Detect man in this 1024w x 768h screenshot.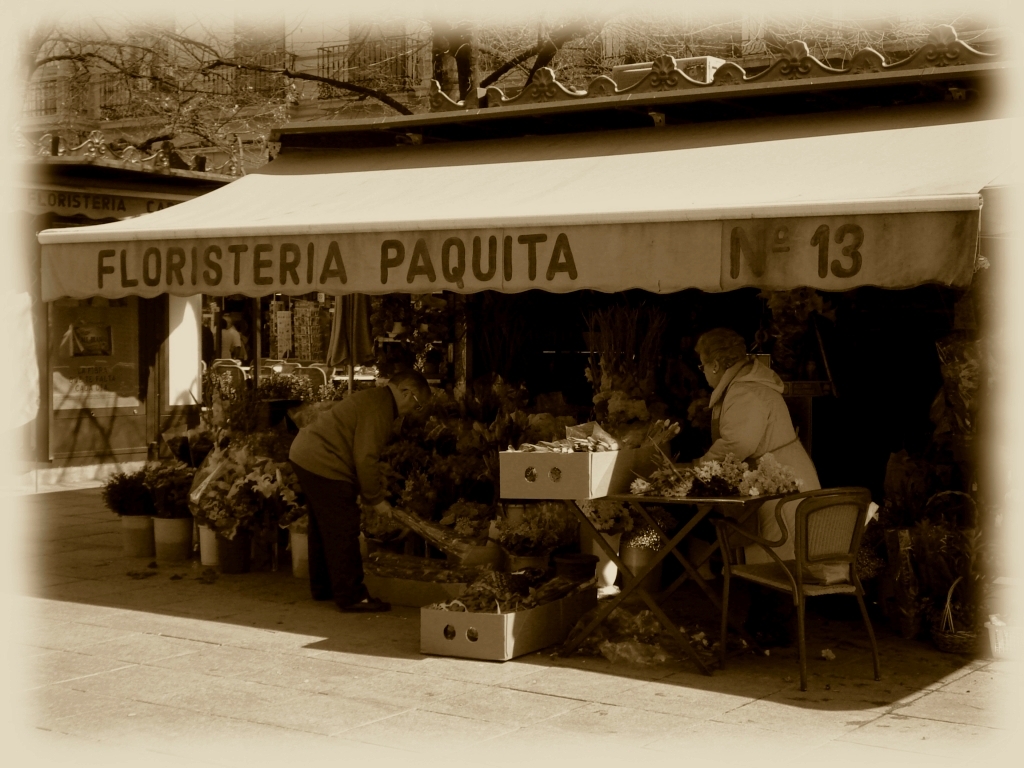
Detection: [x1=294, y1=380, x2=433, y2=614].
